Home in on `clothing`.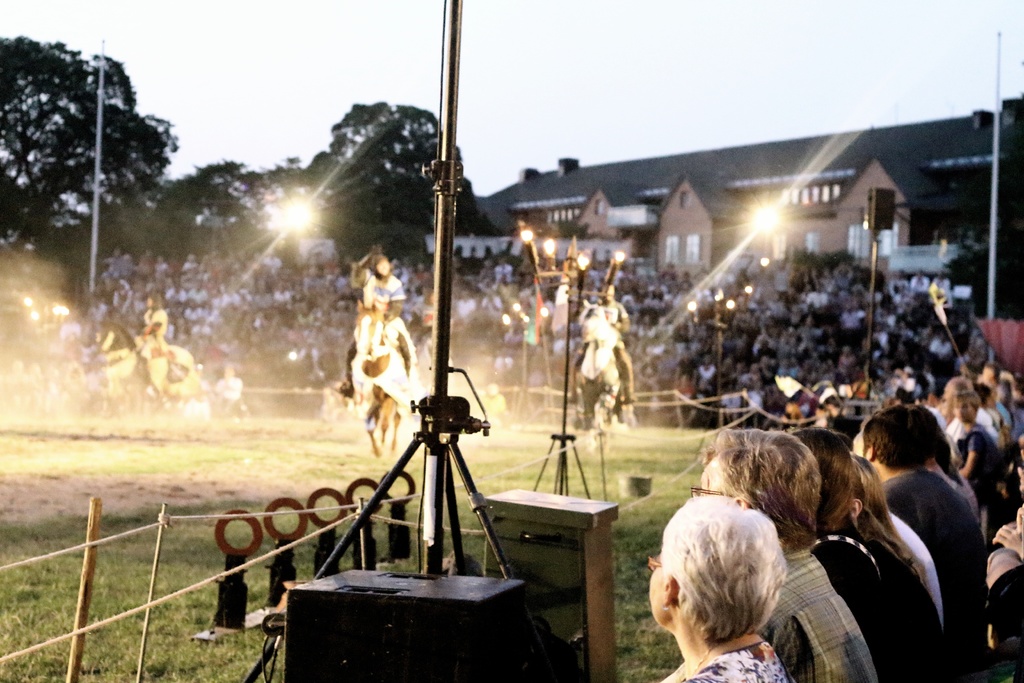
Homed in at left=916, top=455, right=986, bottom=531.
